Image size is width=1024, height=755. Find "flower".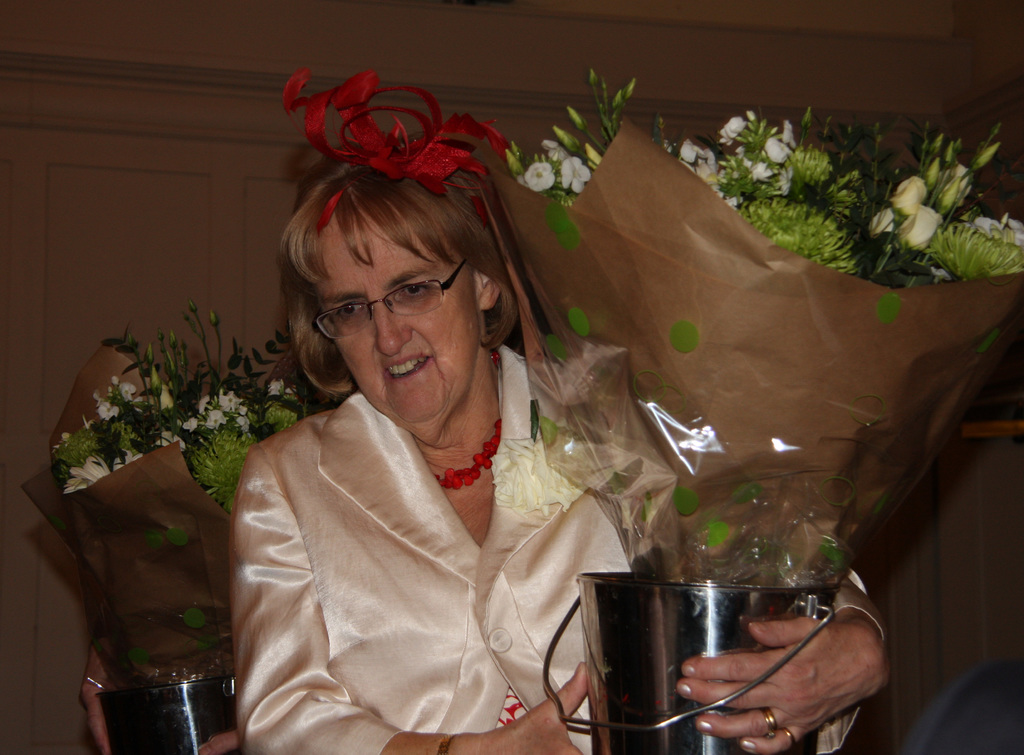
x1=541, y1=434, x2=616, y2=512.
